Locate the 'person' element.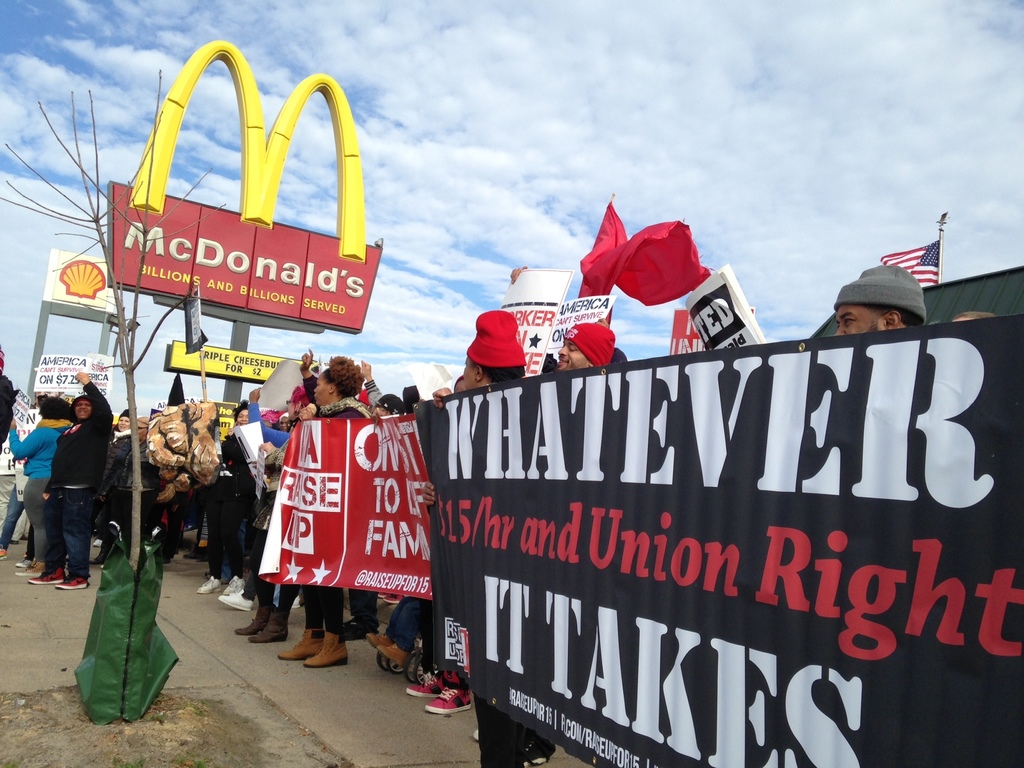
Element bbox: bbox=(100, 415, 132, 509).
